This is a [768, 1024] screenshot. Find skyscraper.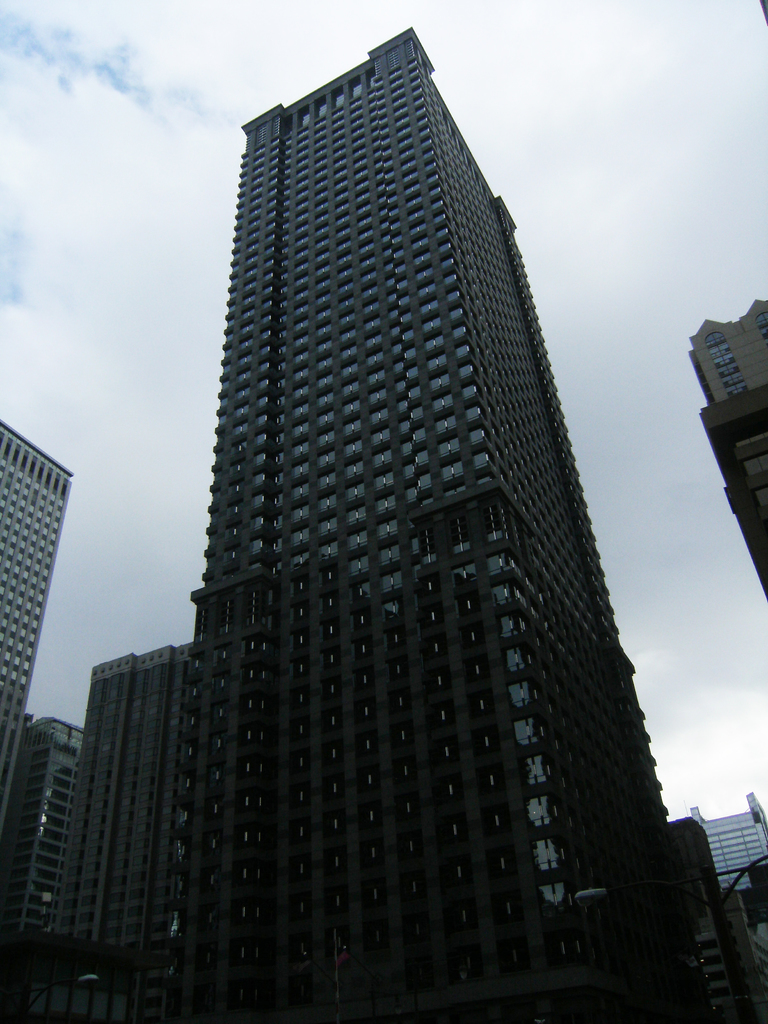
Bounding box: detection(51, 61, 701, 990).
